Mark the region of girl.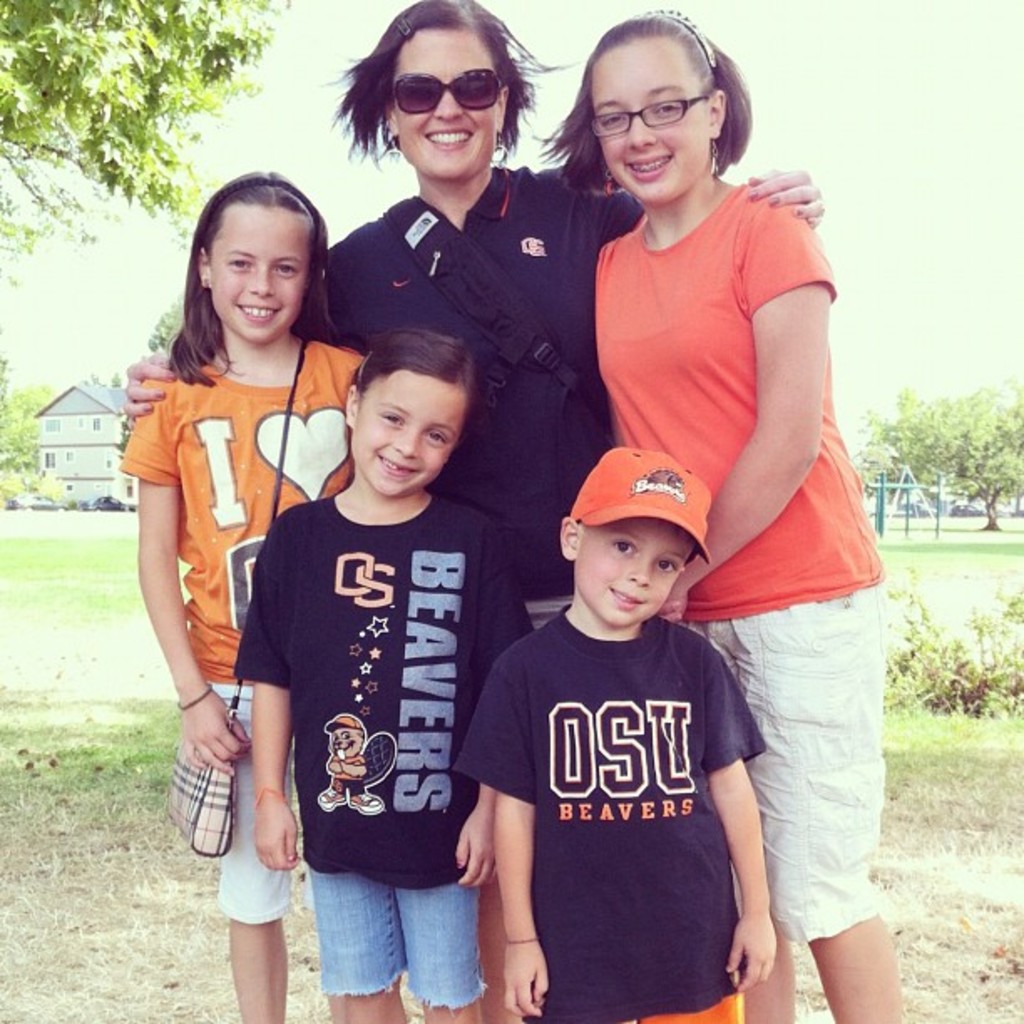
Region: BBox(234, 328, 539, 1022).
